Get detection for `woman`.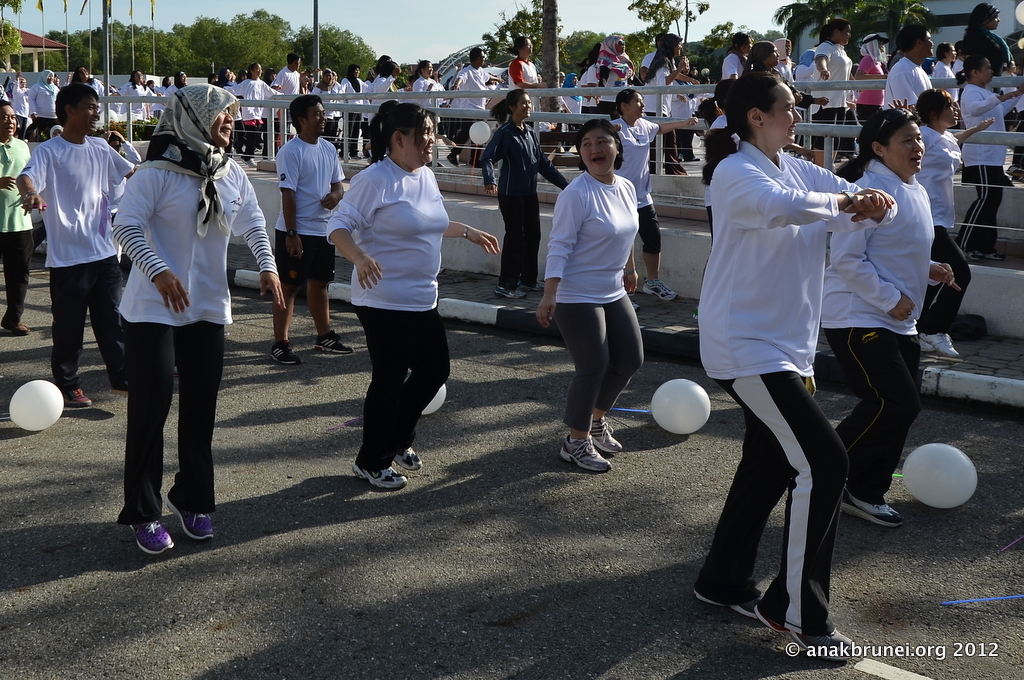
Detection: bbox=[537, 122, 651, 480].
